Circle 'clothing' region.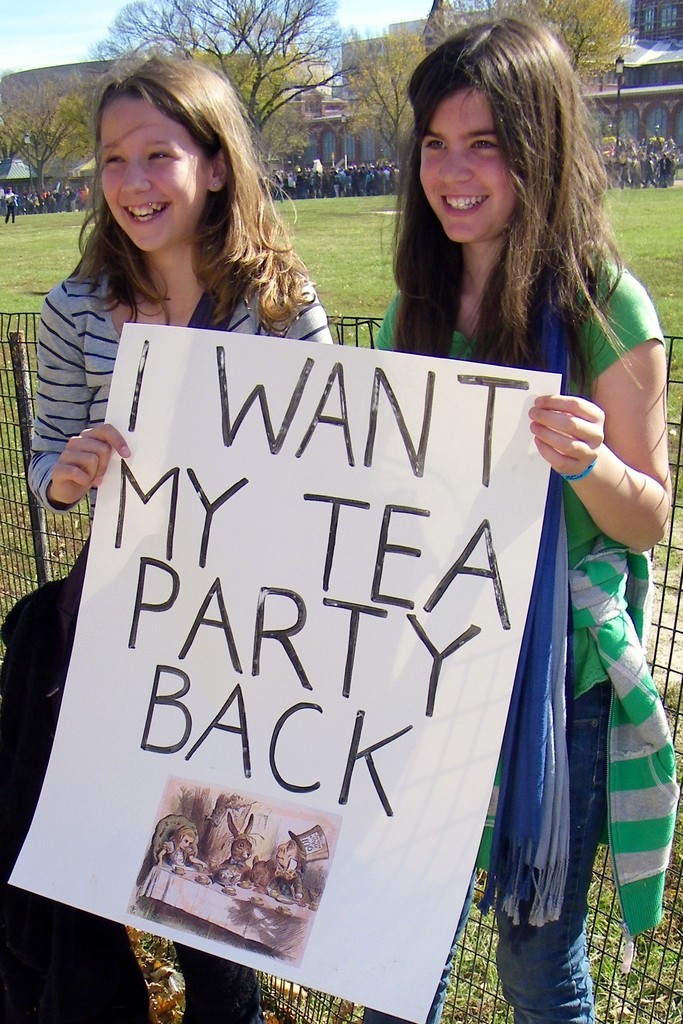
Region: 259 870 309 904.
